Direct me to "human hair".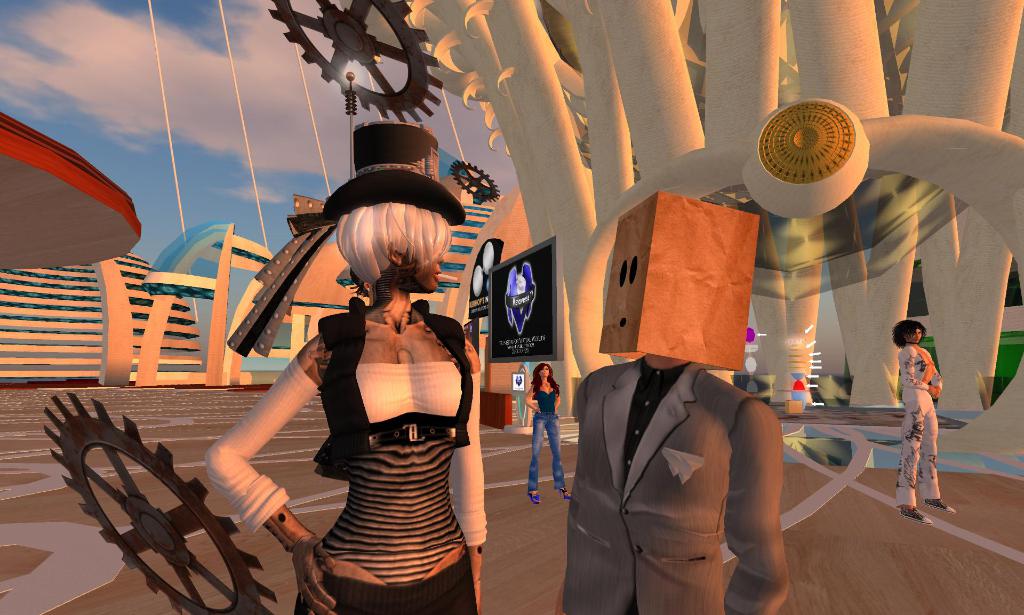
Direction: [336,200,448,286].
